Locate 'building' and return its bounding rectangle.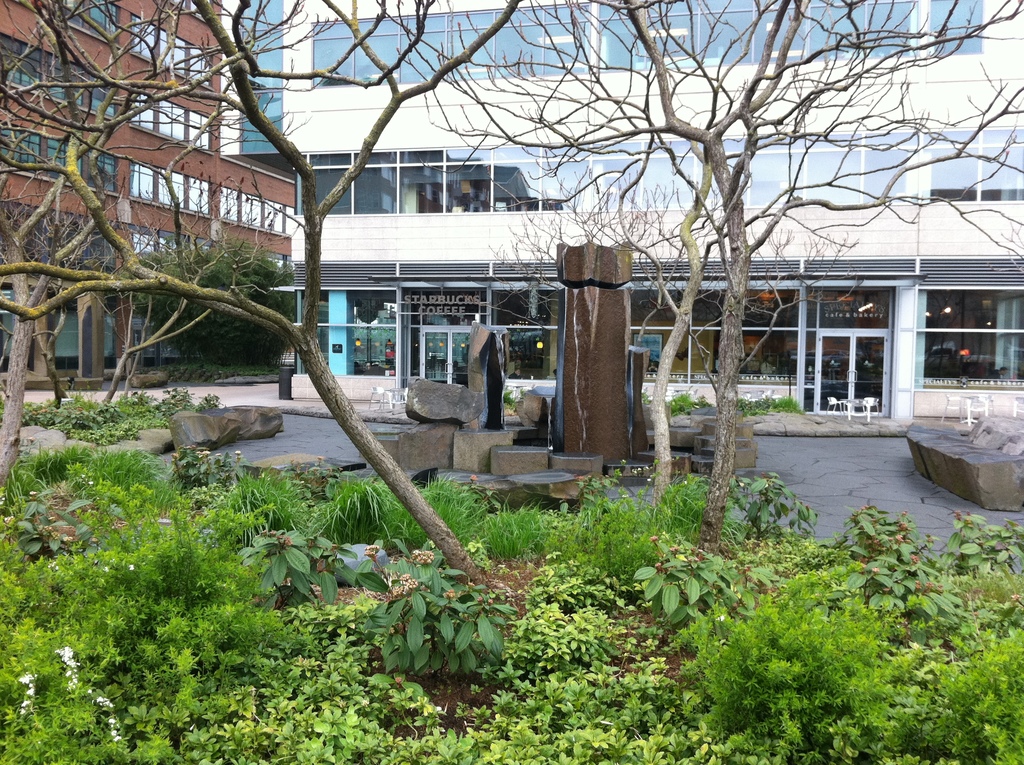
pyautogui.locateOnScreen(0, 0, 298, 387).
